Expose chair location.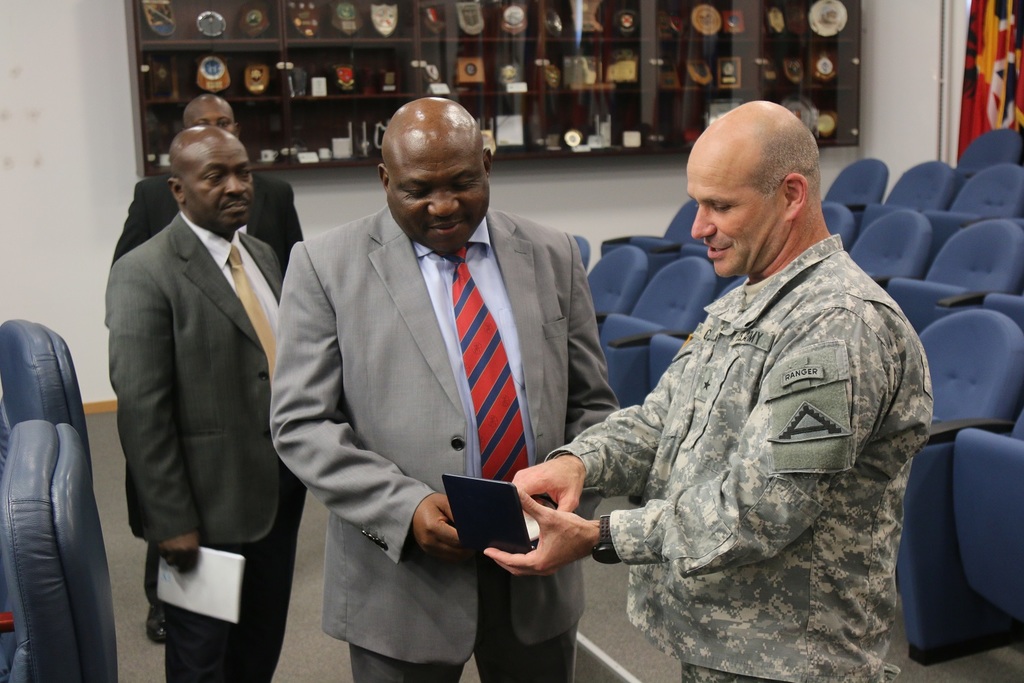
Exposed at box=[881, 215, 1023, 333].
